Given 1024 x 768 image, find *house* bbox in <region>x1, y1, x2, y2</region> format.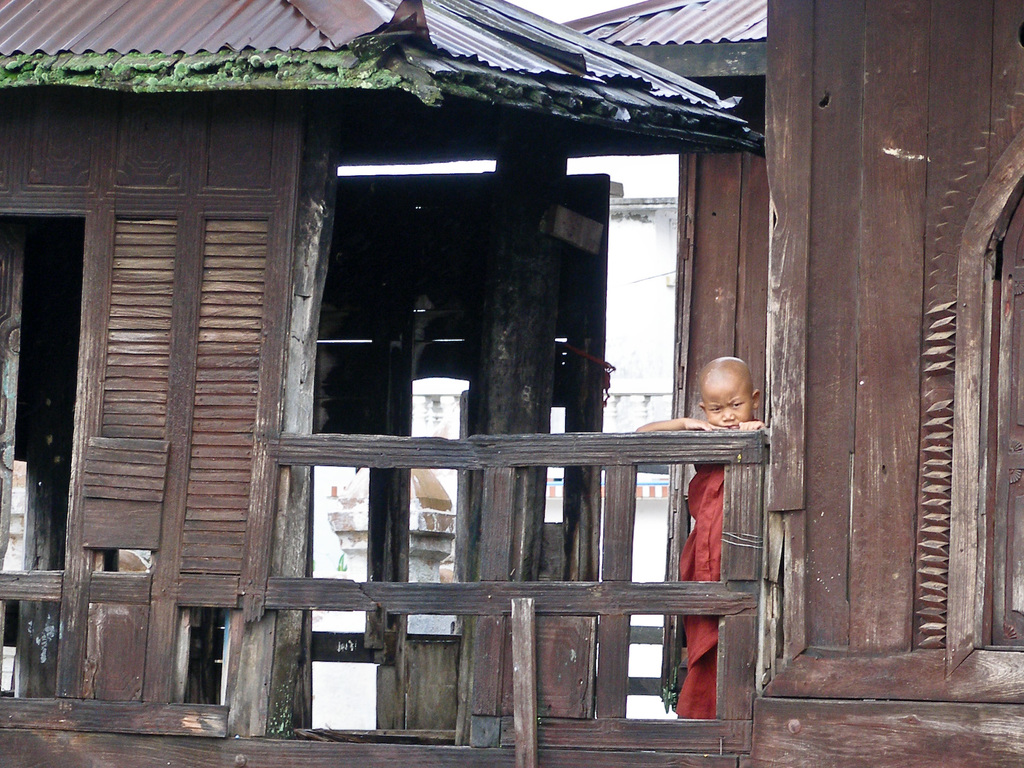
<region>0, 0, 1023, 767</region>.
